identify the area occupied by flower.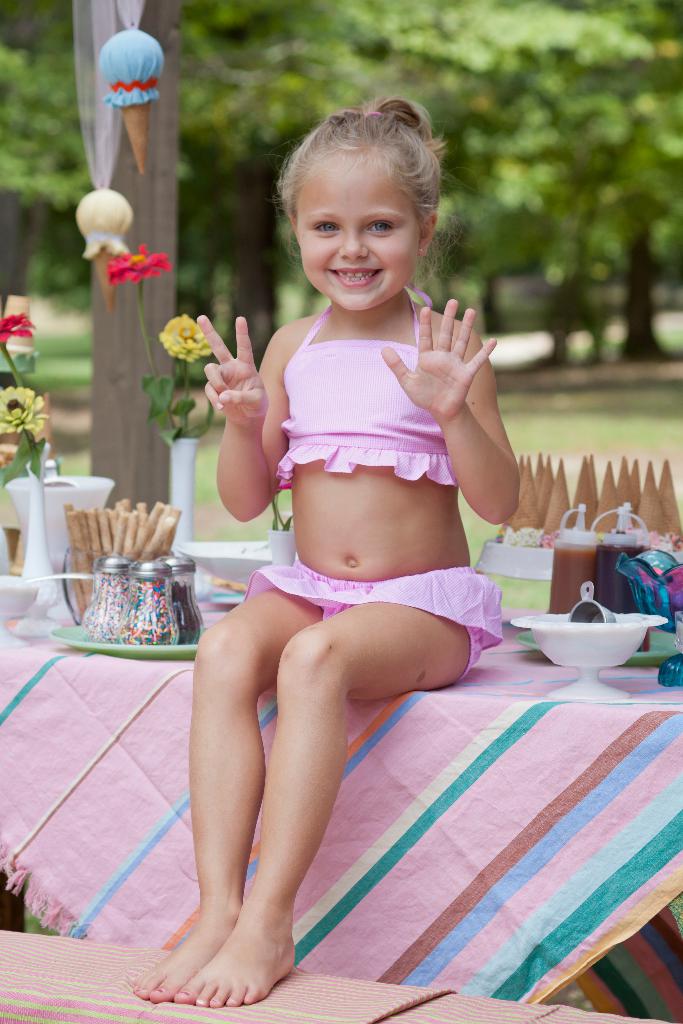
Area: detection(104, 244, 171, 287).
